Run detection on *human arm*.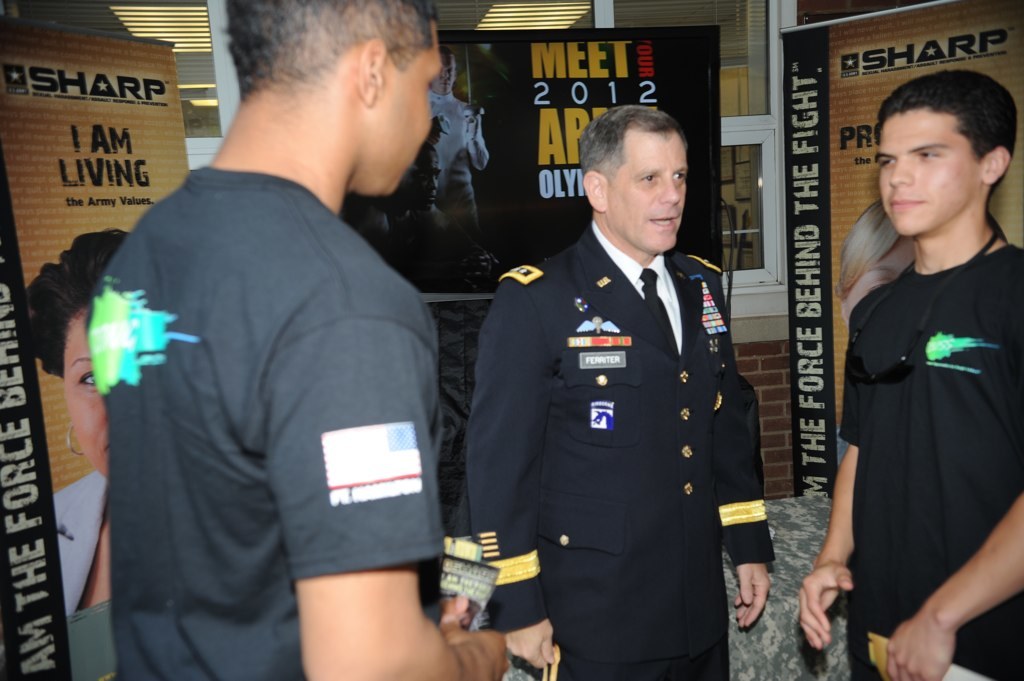
Result: 884 486 1023 680.
